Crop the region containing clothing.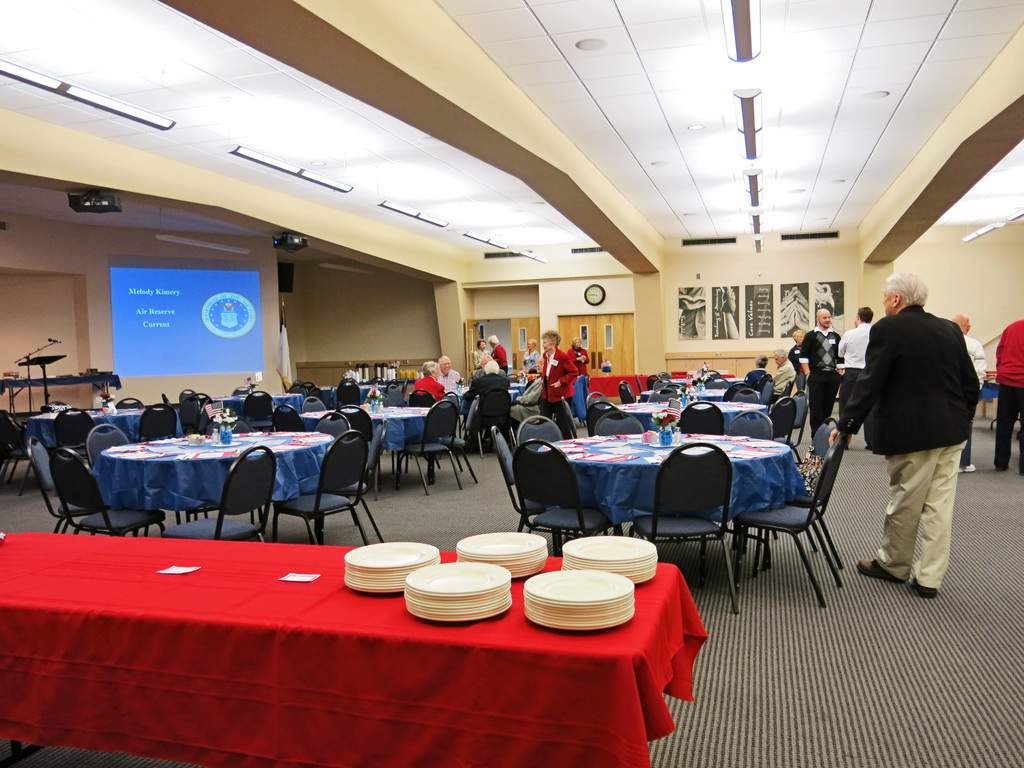
Crop region: bbox(536, 345, 579, 438).
